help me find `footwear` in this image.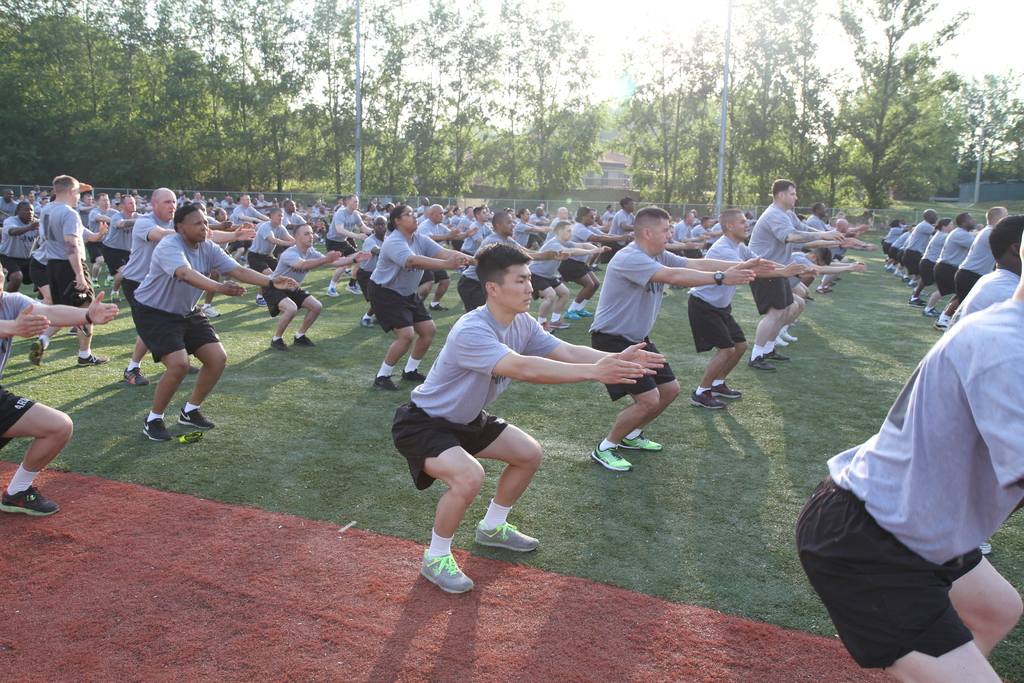
Found it: {"left": 763, "top": 349, "right": 788, "bottom": 365}.
